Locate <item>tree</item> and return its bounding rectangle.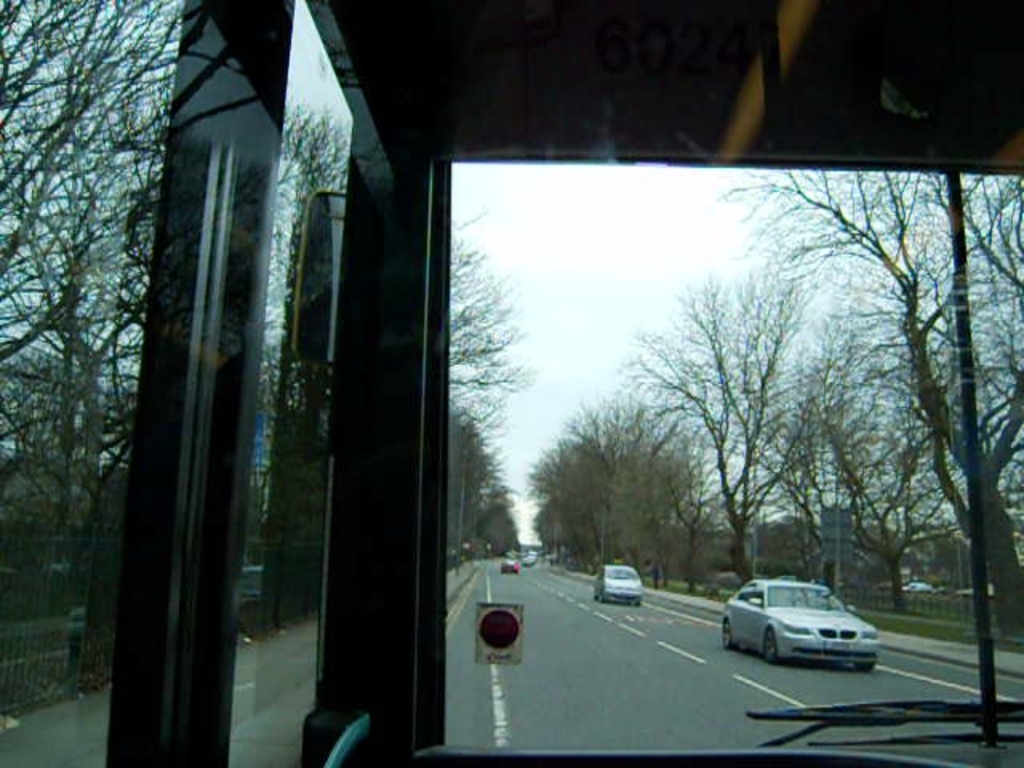
Rect(616, 262, 867, 584).
